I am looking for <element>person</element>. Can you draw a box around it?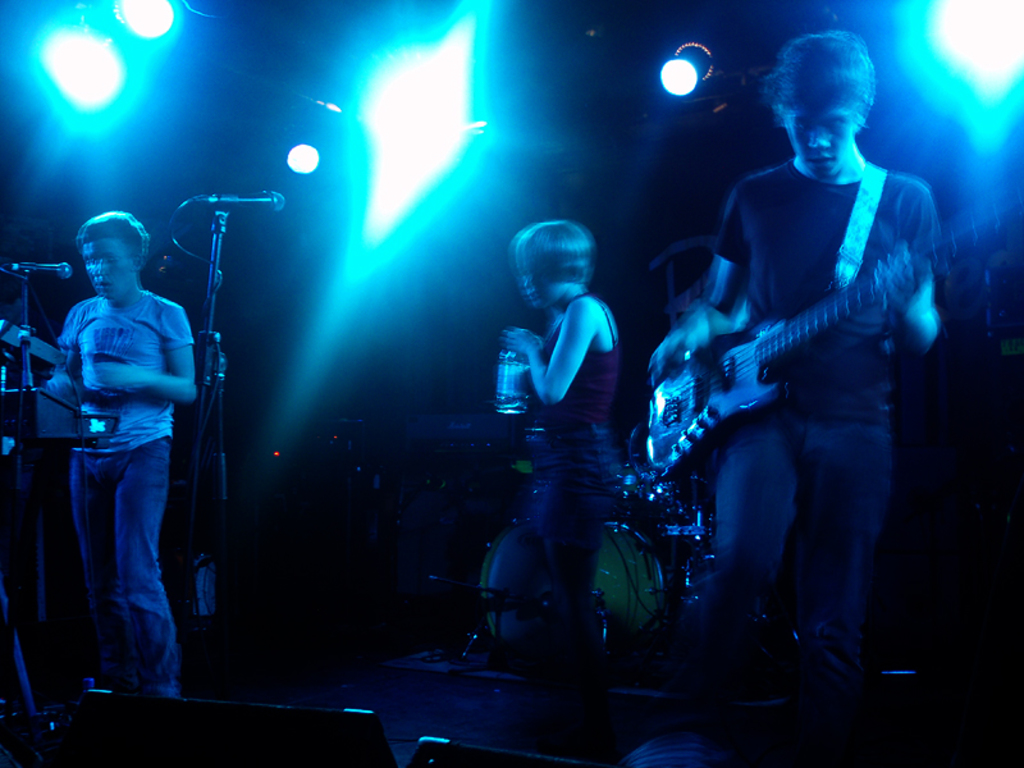
Sure, the bounding box is (504, 221, 617, 672).
